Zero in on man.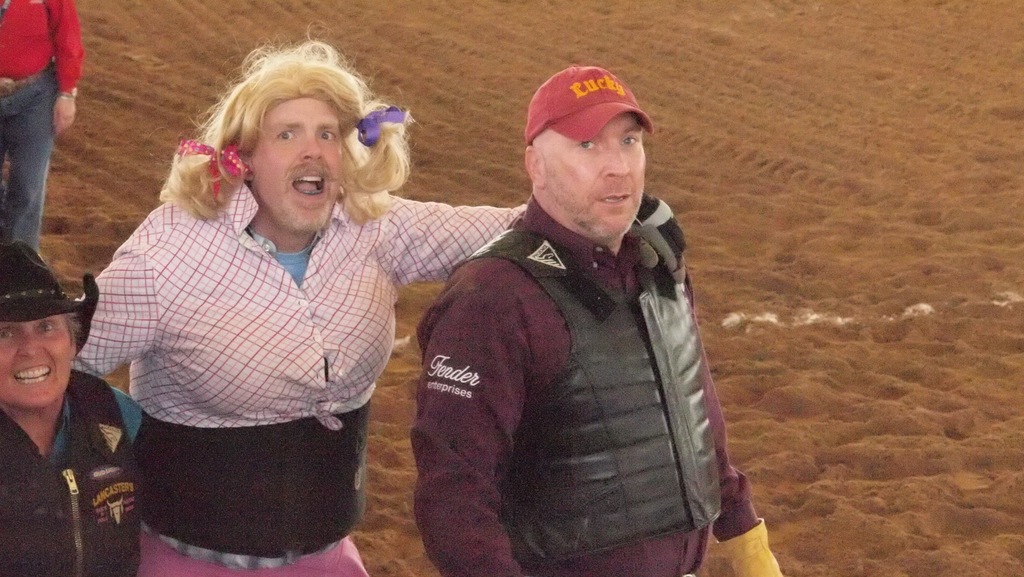
Zeroed in: (407,67,788,576).
